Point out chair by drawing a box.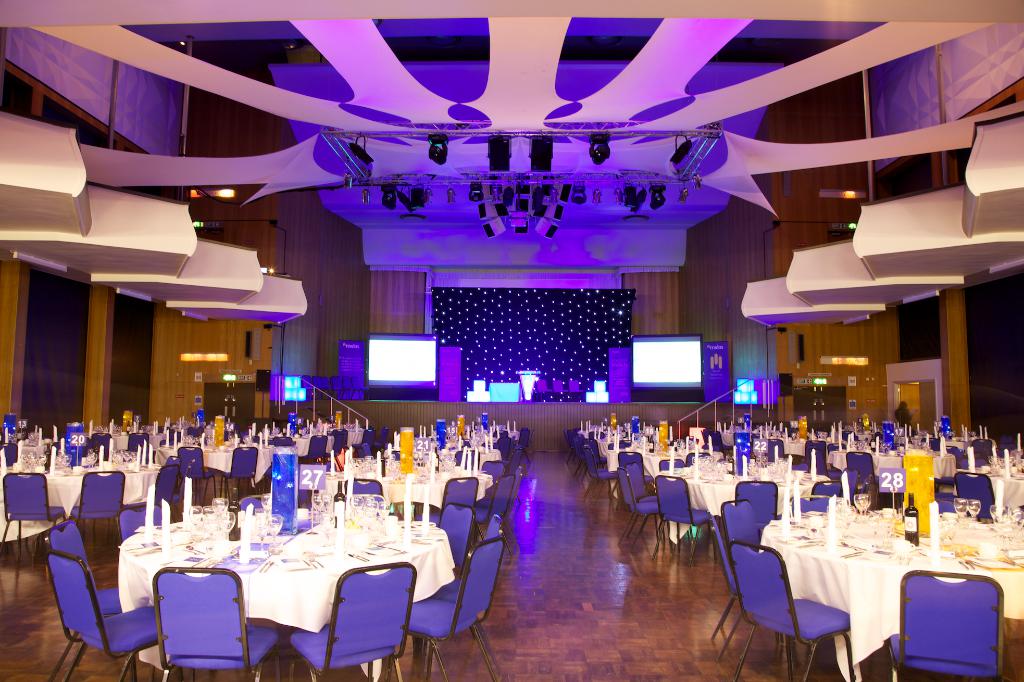
(left=0, top=471, right=71, bottom=562).
